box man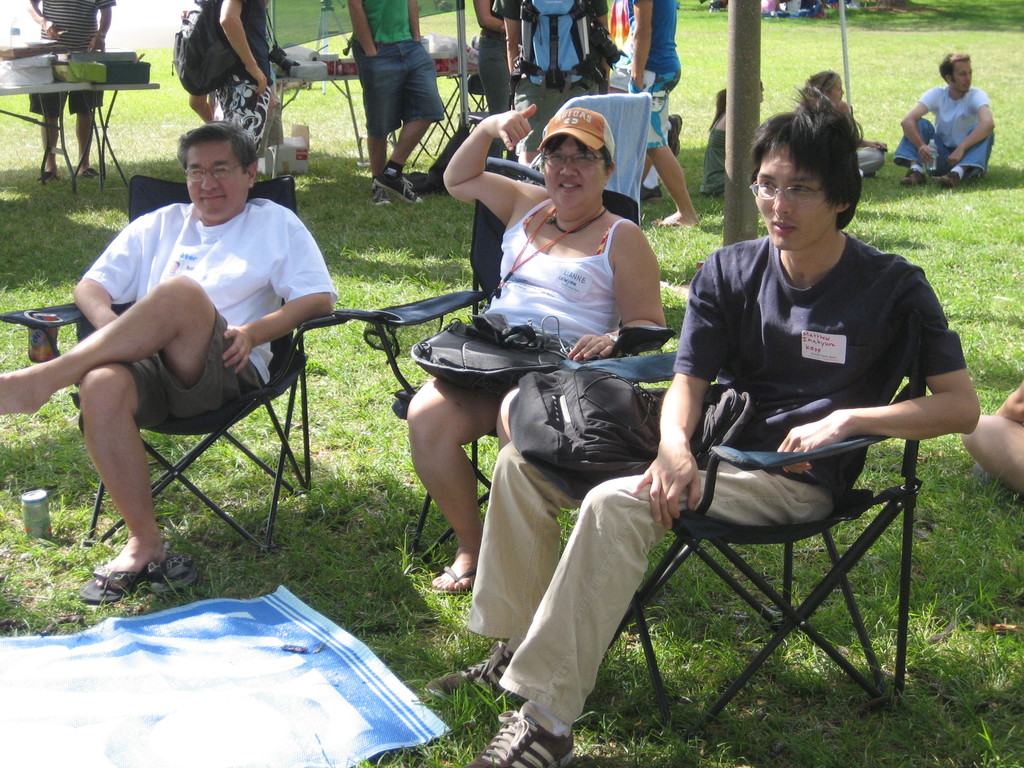
box(45, 114, 333, 628)
